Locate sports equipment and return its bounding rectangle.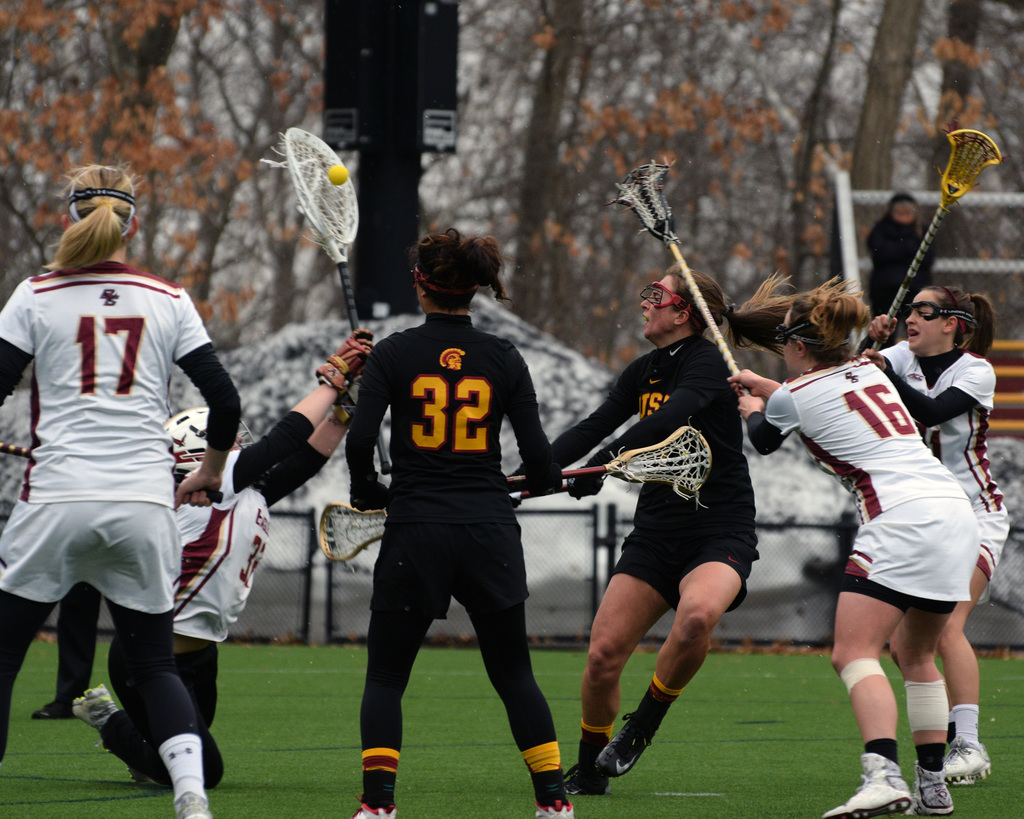
box=[869, 119, 1010, 349].
